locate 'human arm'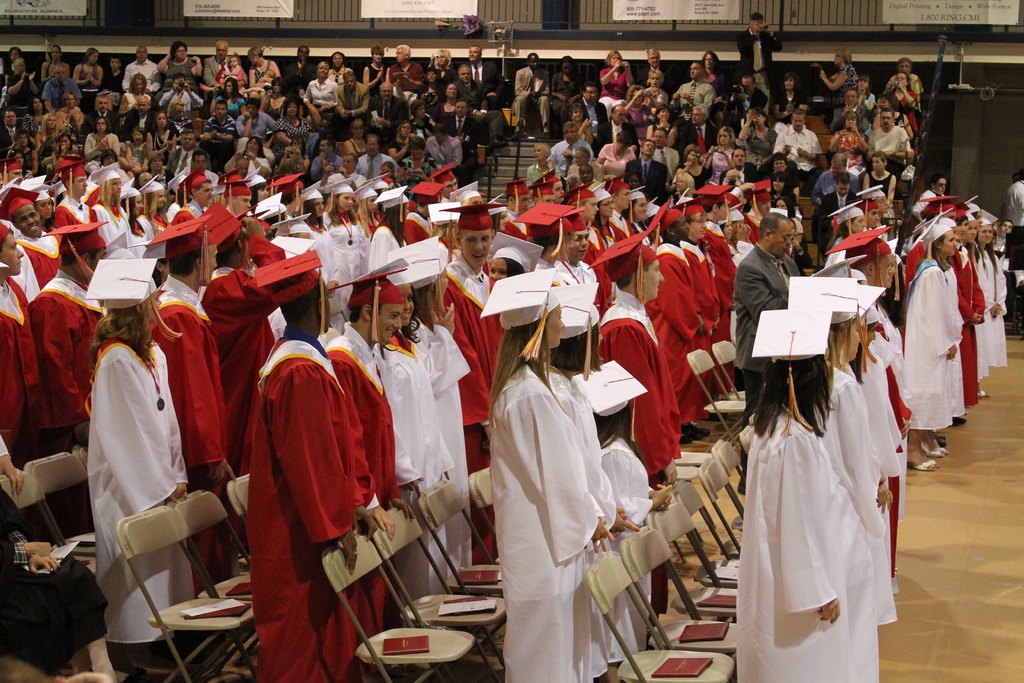
(623, 84, 644, 115)
